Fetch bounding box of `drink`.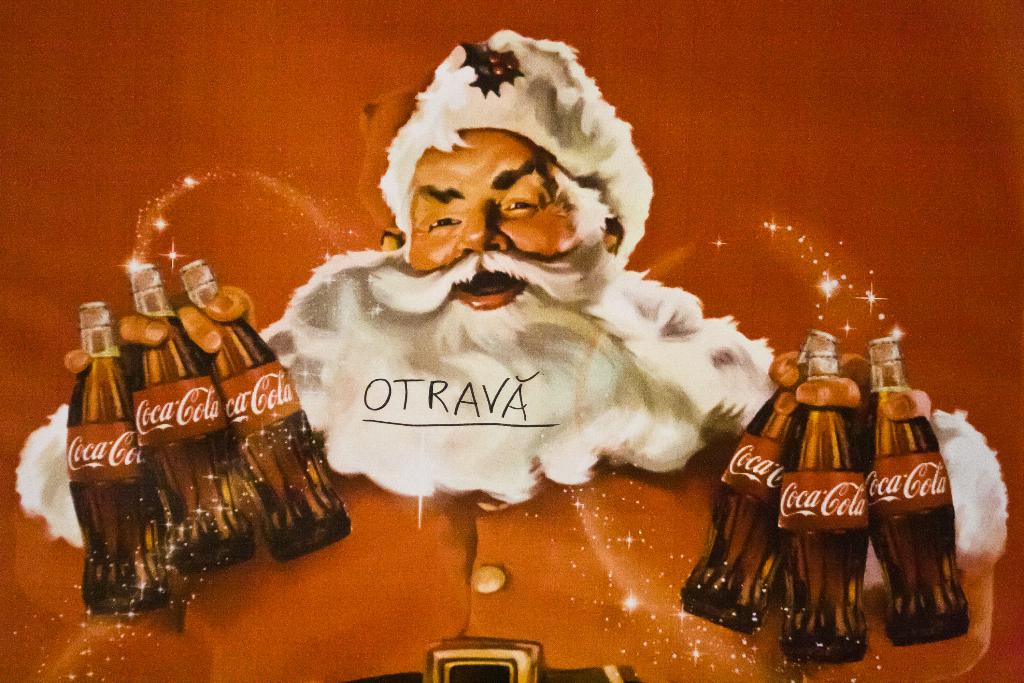
Bbox: BBox(689, 336, 842, 639).
